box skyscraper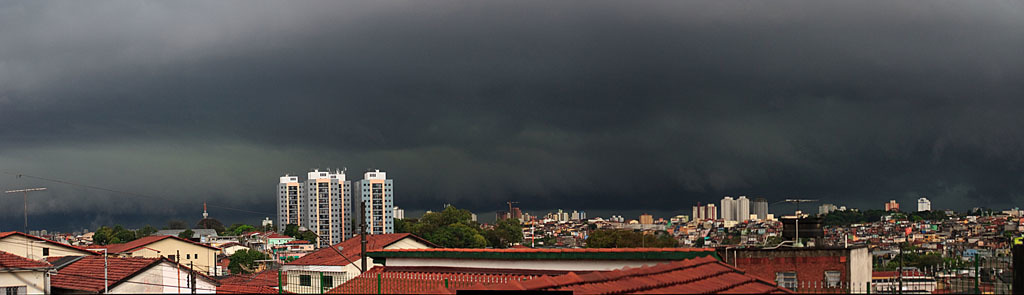
x1=269, y1=174, x2=302, y2=241
